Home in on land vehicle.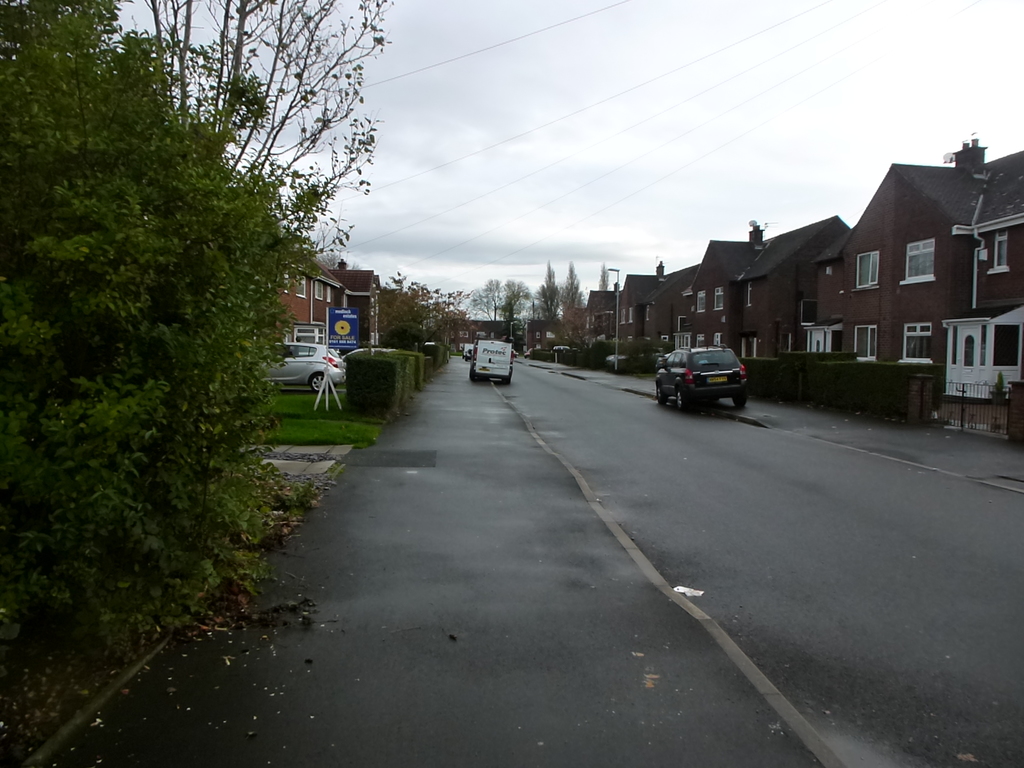
Homed in at x1=655, y1=336, x2=760, y2=410.
